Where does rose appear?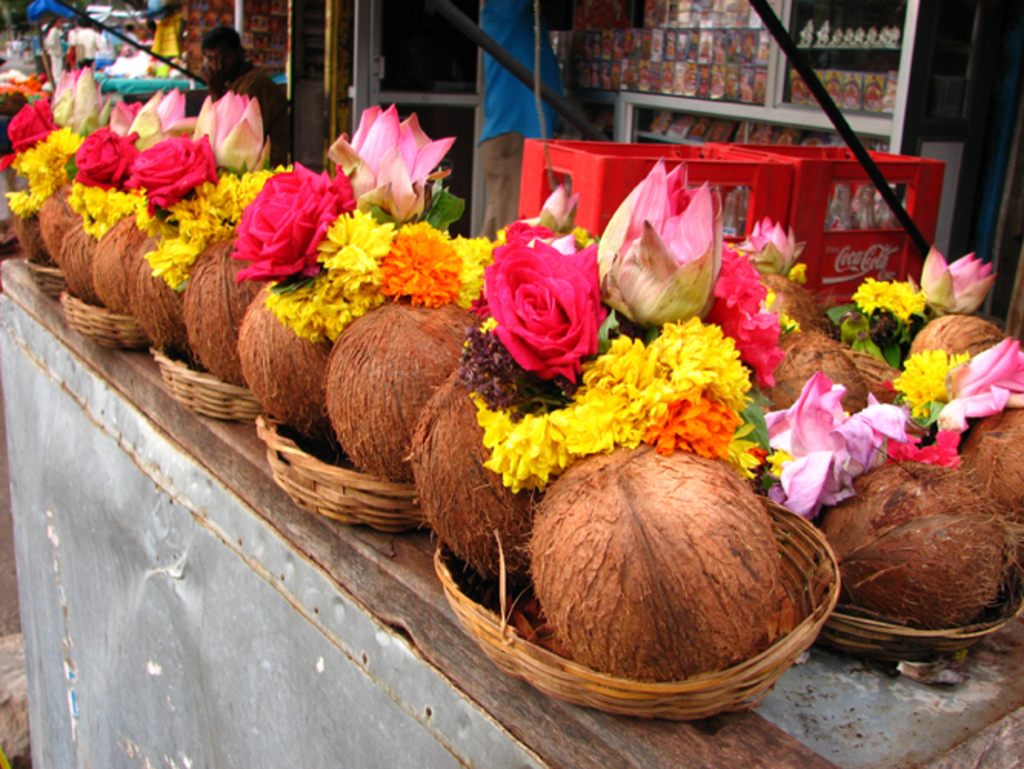
Appears at {"x1": 0, "y1": 98, "x2": 63, "y2": 172}.
